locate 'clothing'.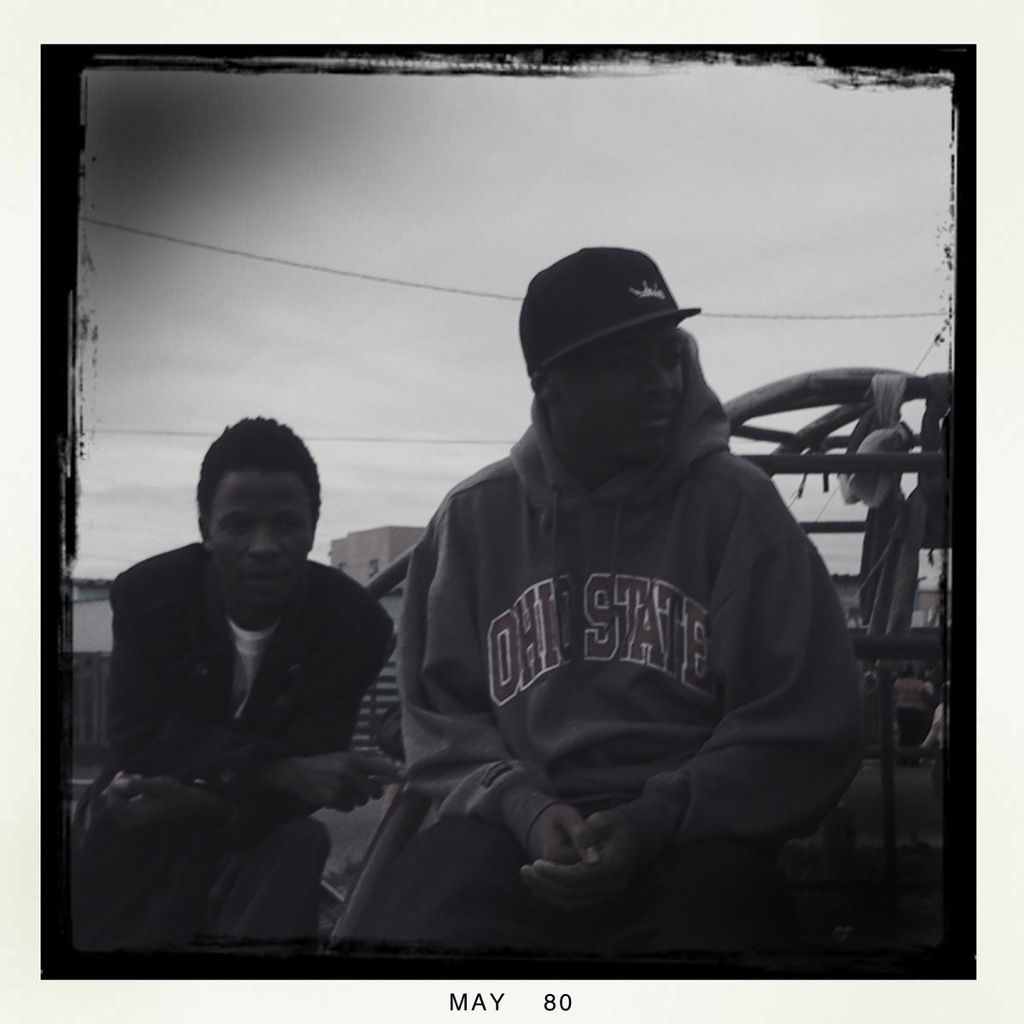
Bounding box: locate(135, 547, 449, 965).
